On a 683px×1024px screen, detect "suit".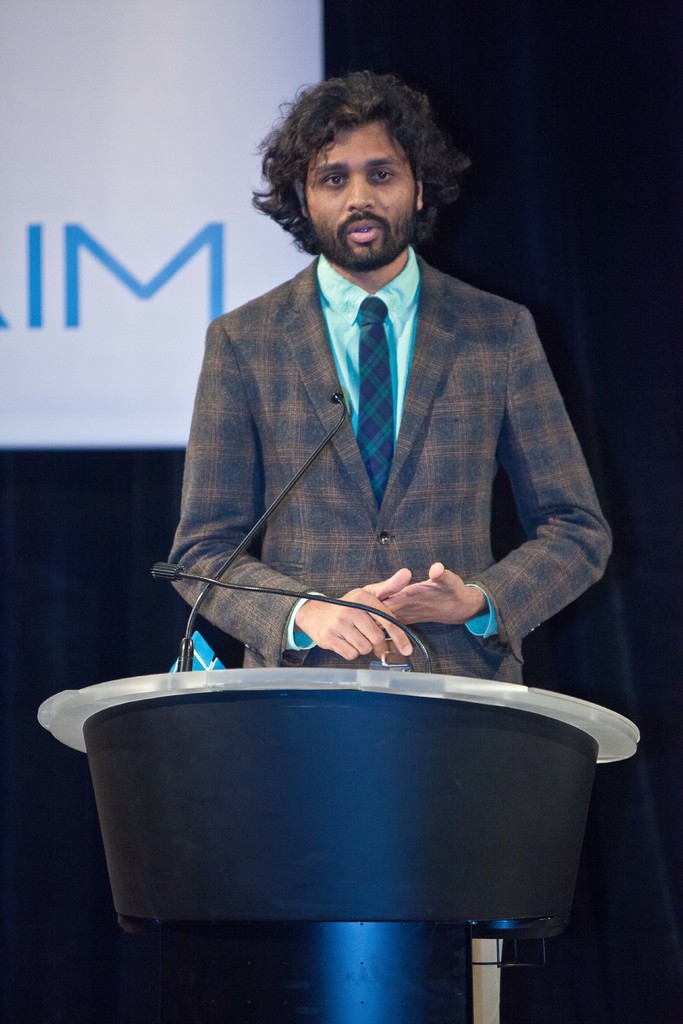
(162, 136, 613, 725).
